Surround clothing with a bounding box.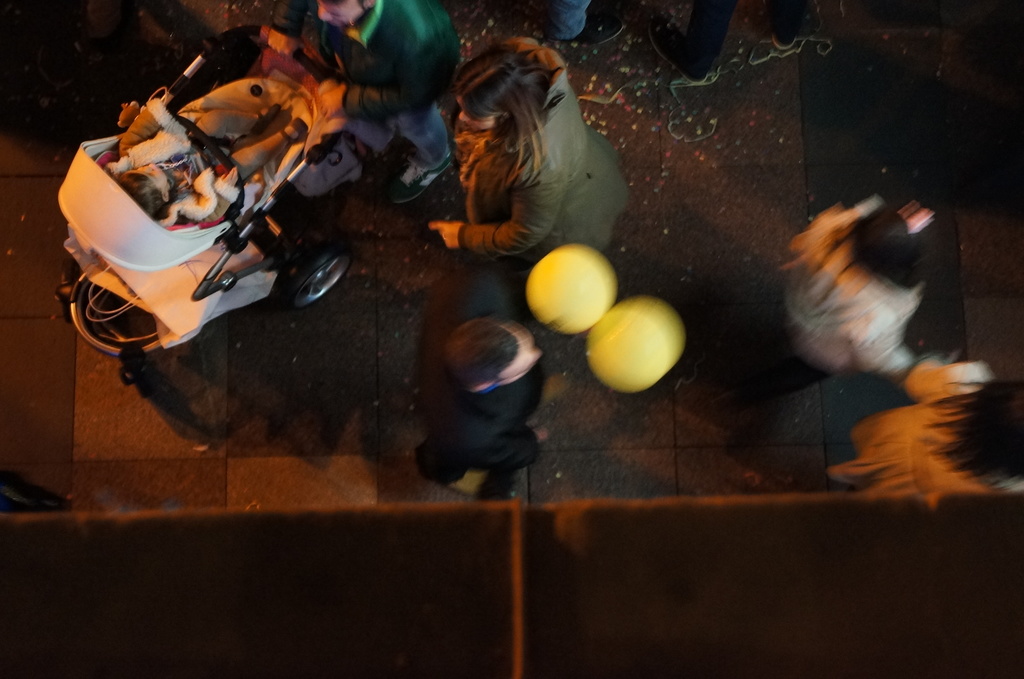
414, 28, 633, 296.
